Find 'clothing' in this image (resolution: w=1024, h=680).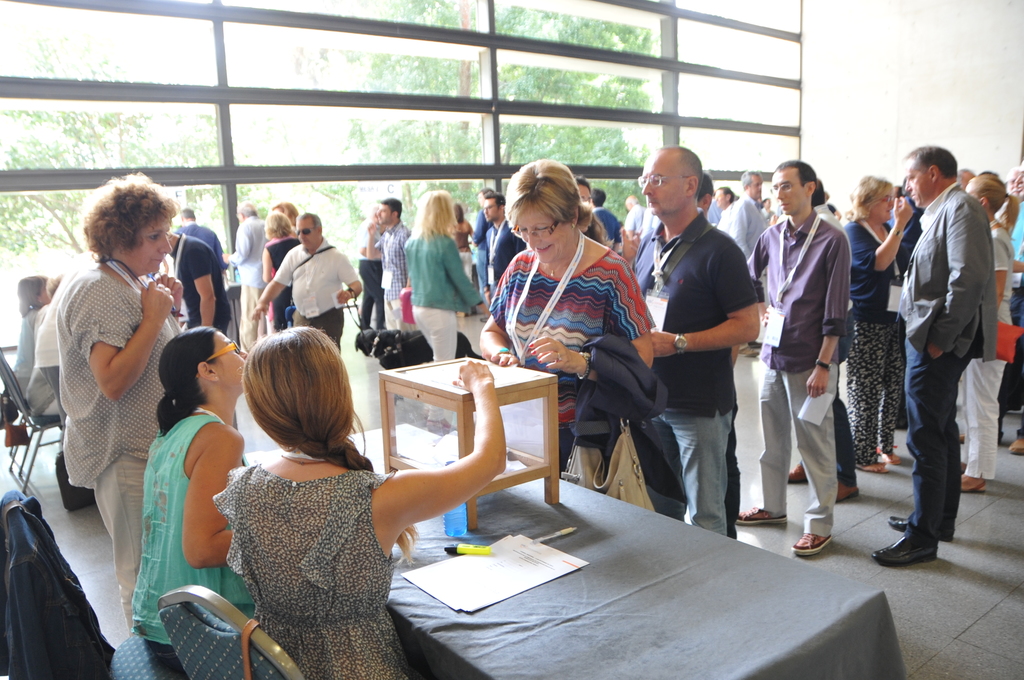
<region>399, 226, 486, 359</region>.
